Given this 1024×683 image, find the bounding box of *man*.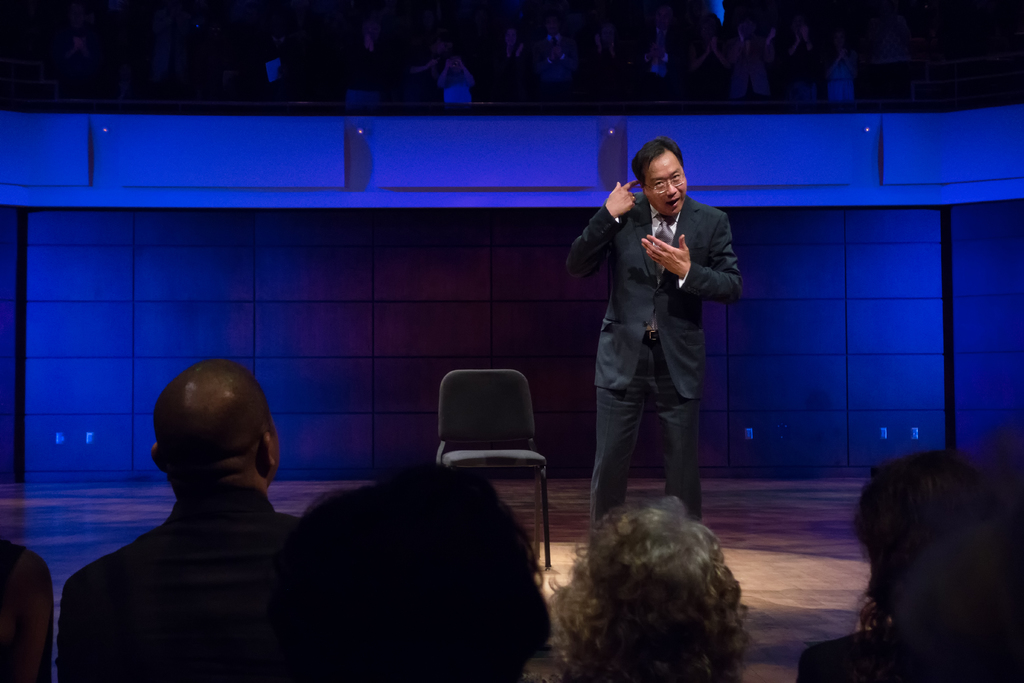
locate(577, 145, 747, 541).
